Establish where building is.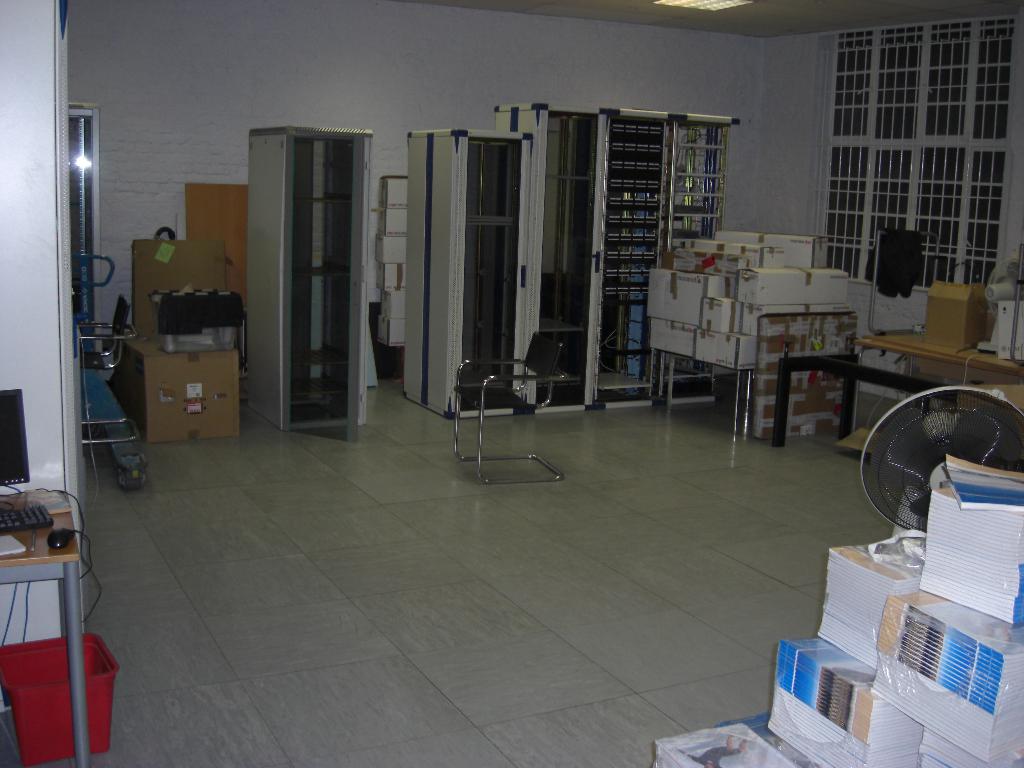
Established at 0,0,1023,767.
